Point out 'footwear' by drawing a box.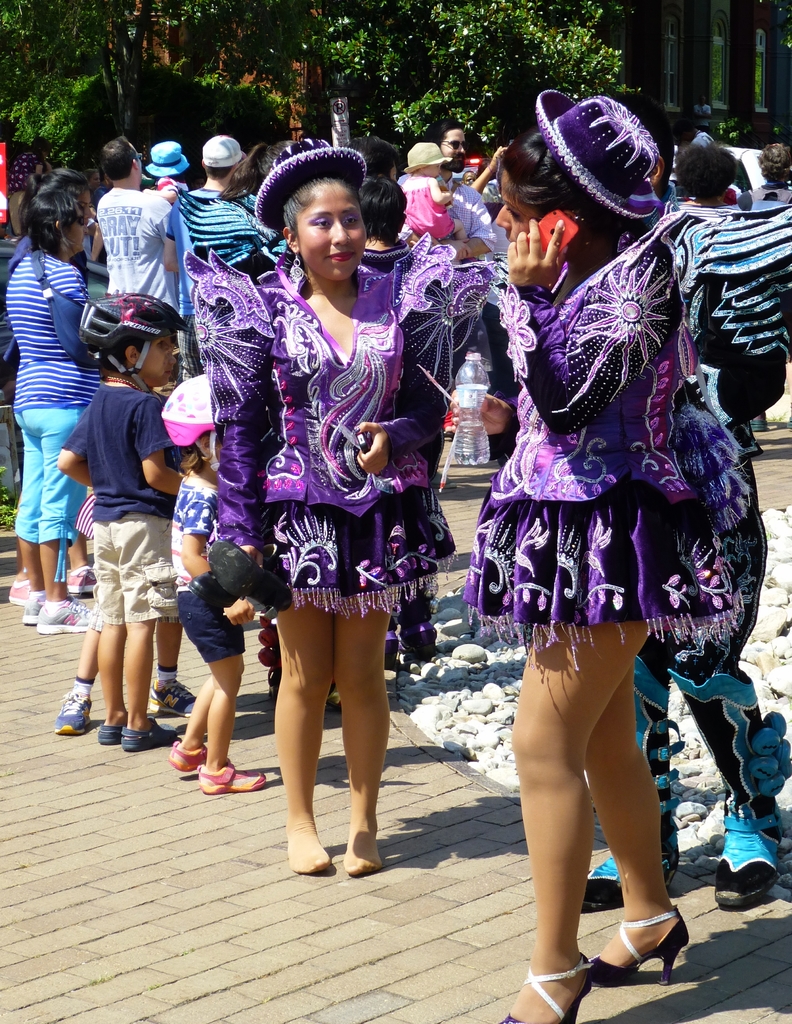
locate(197, 760, 266, 795).
